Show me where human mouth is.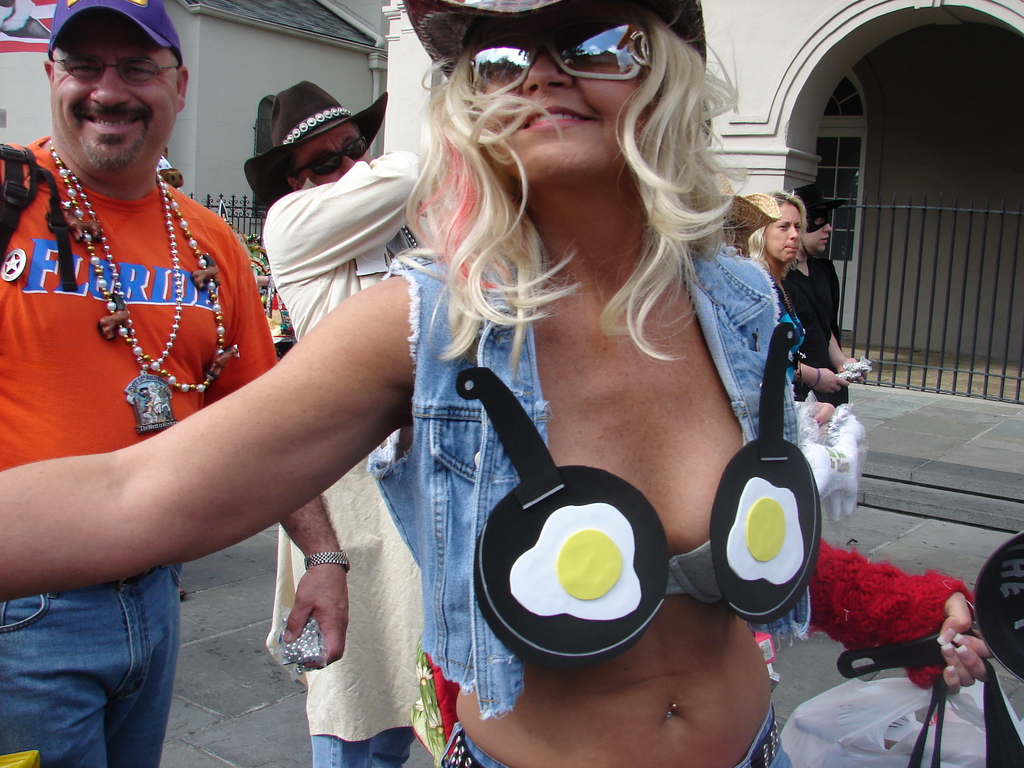
human mouth is at [x1=790, y1=245, x2=796, y2=252].
